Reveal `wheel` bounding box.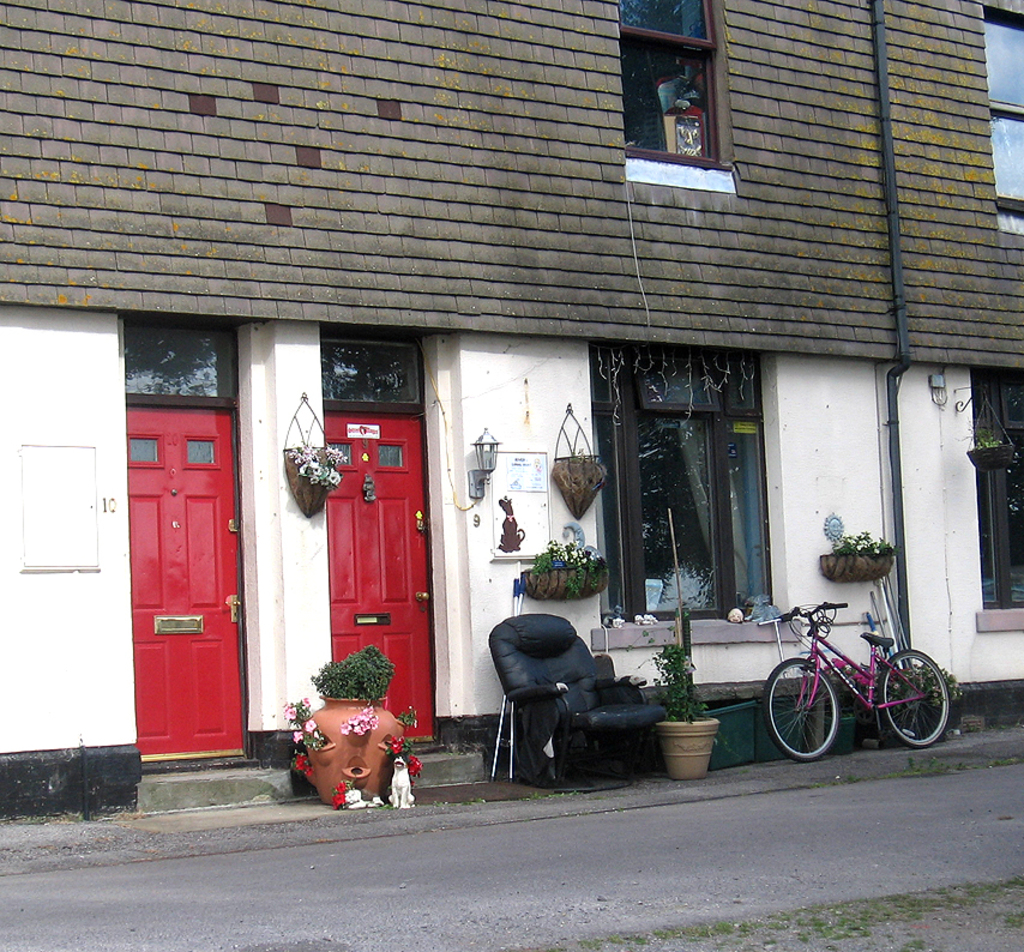
Revealed: BBox(893, 663, 970, 754).
